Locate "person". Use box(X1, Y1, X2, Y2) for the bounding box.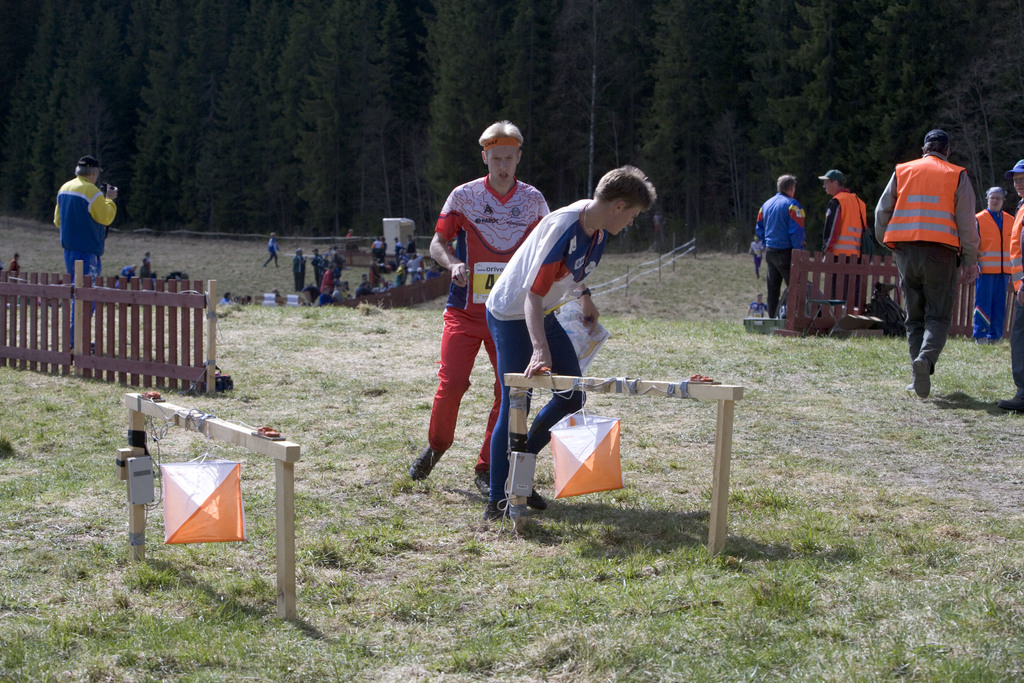
box(316, 263, 333, 300).
